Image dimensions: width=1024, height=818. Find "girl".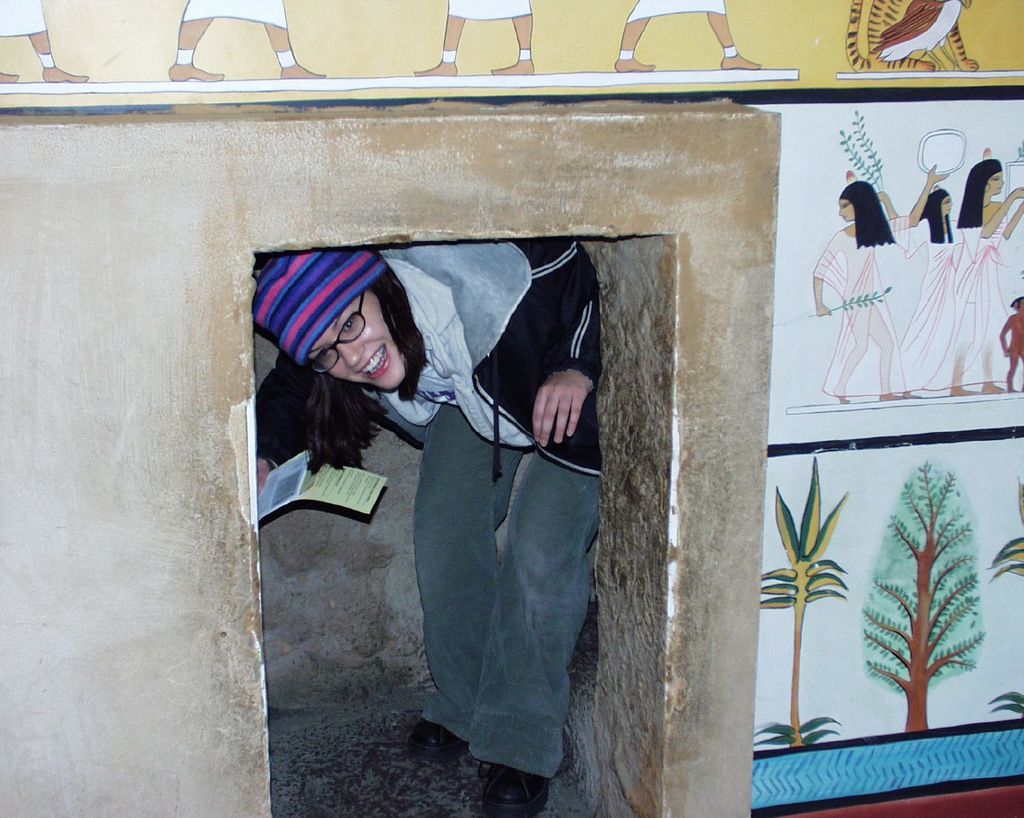
pyautogui.locateOnScreen(812, 159, 945, 398).
